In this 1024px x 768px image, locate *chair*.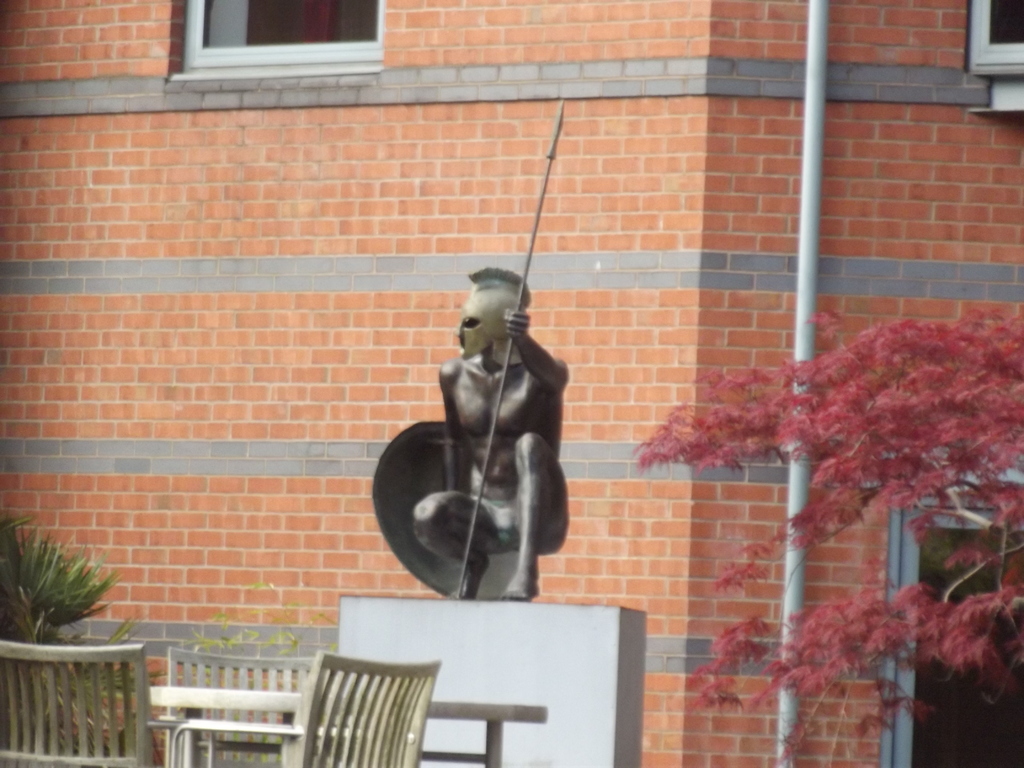
Bounding box: x1=268 y1=611 x2=456 y2=767.
